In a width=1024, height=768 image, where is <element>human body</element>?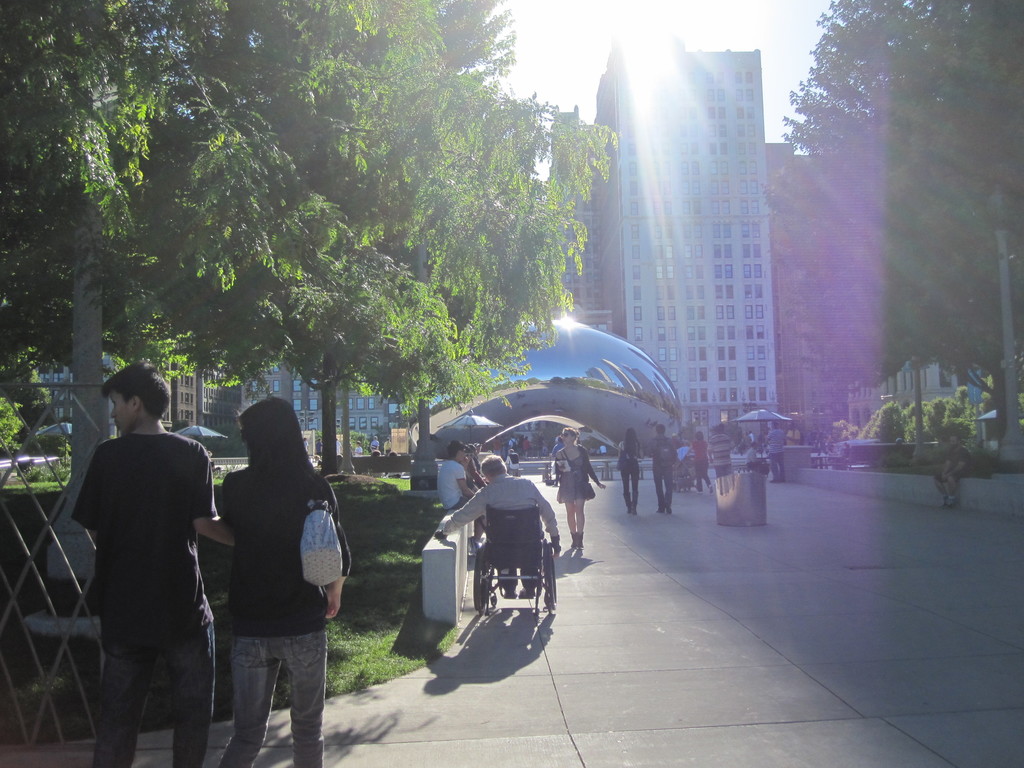
{"x1": 210, "y1": 447, "x2": 355, "y2": 764}.
